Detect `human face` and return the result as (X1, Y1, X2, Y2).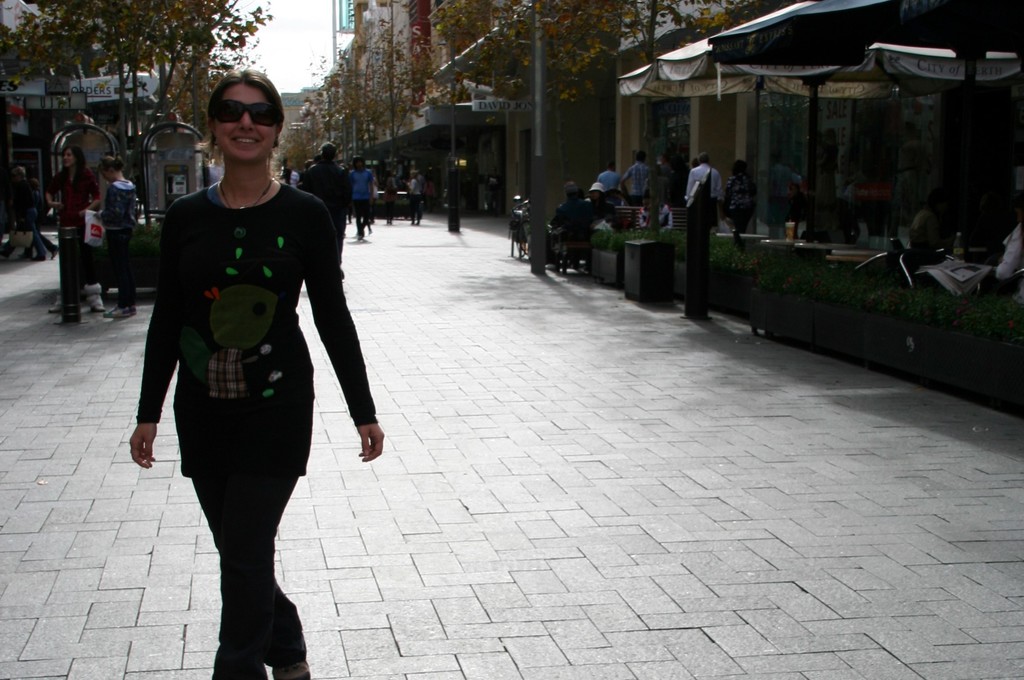
(101, 171, 113, 184).
